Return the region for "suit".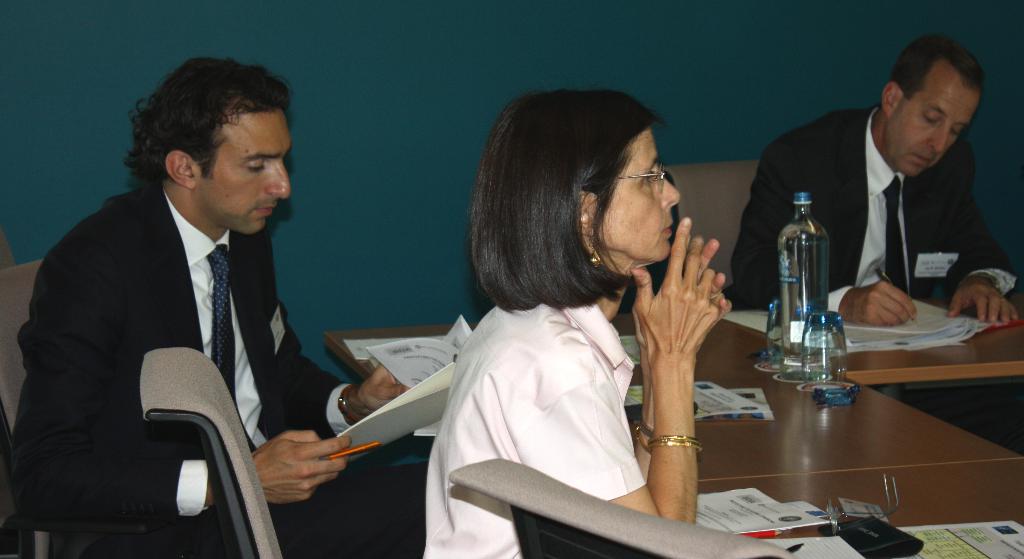
locate(728, 99, 1020, 324).
